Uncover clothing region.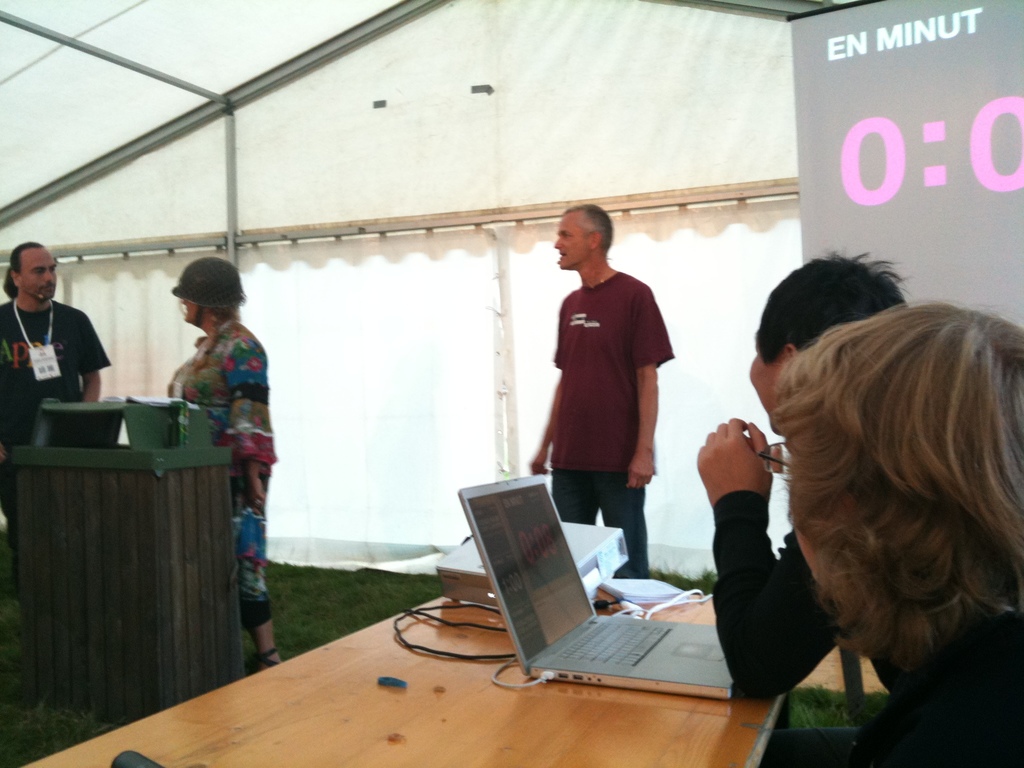
Uncovered: (x1=548, y1=264, x2=675, y2=578).
